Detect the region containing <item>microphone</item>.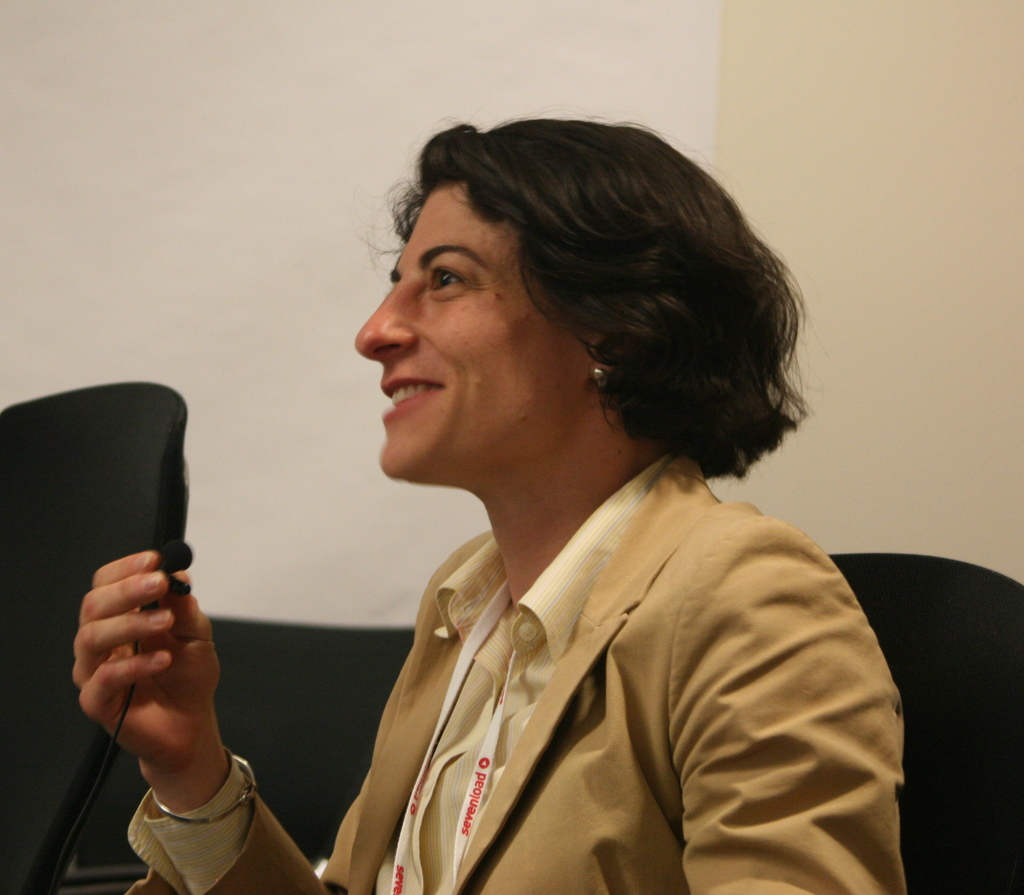
select_region(155, 542, 196, 571).
